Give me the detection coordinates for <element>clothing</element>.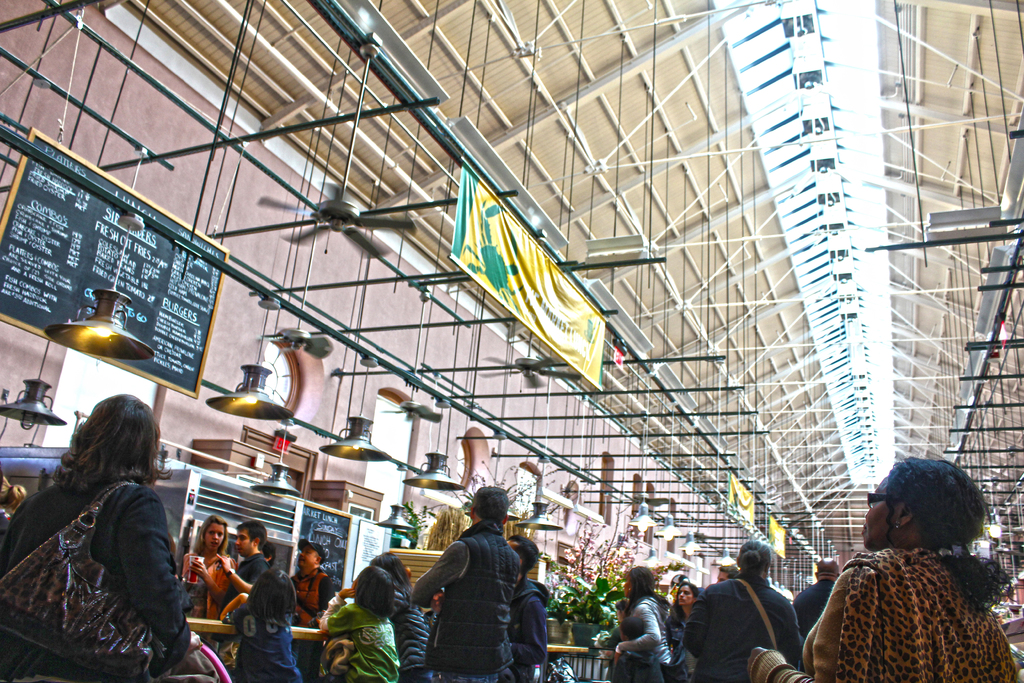
region(506, 572, 558, 664).
